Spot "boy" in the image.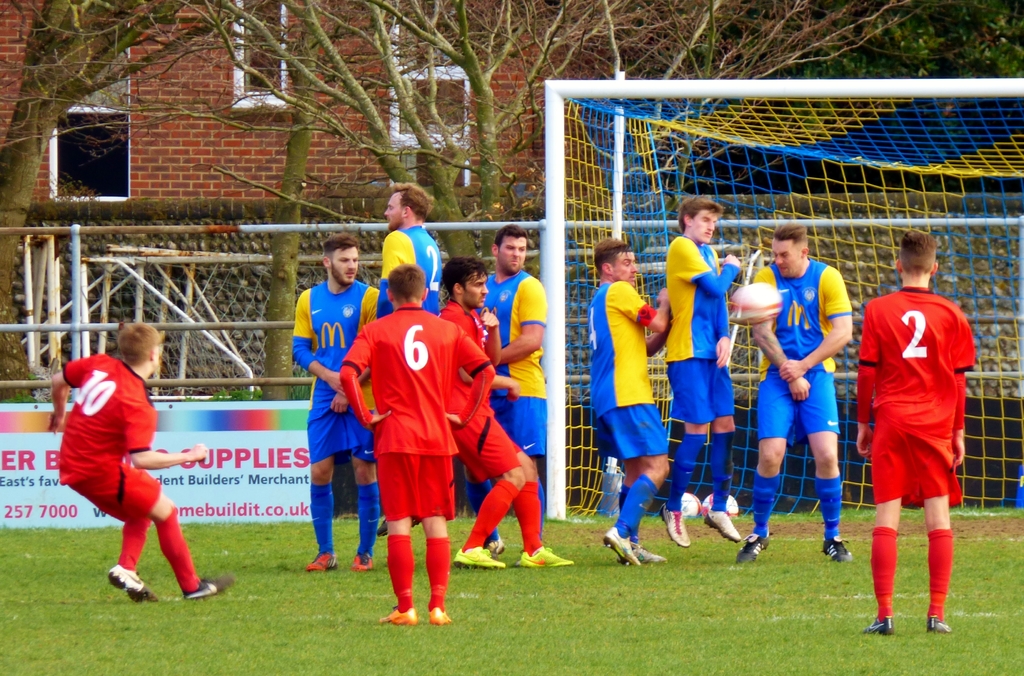
"boy" found at Rect(43, 317, 231, 607).
